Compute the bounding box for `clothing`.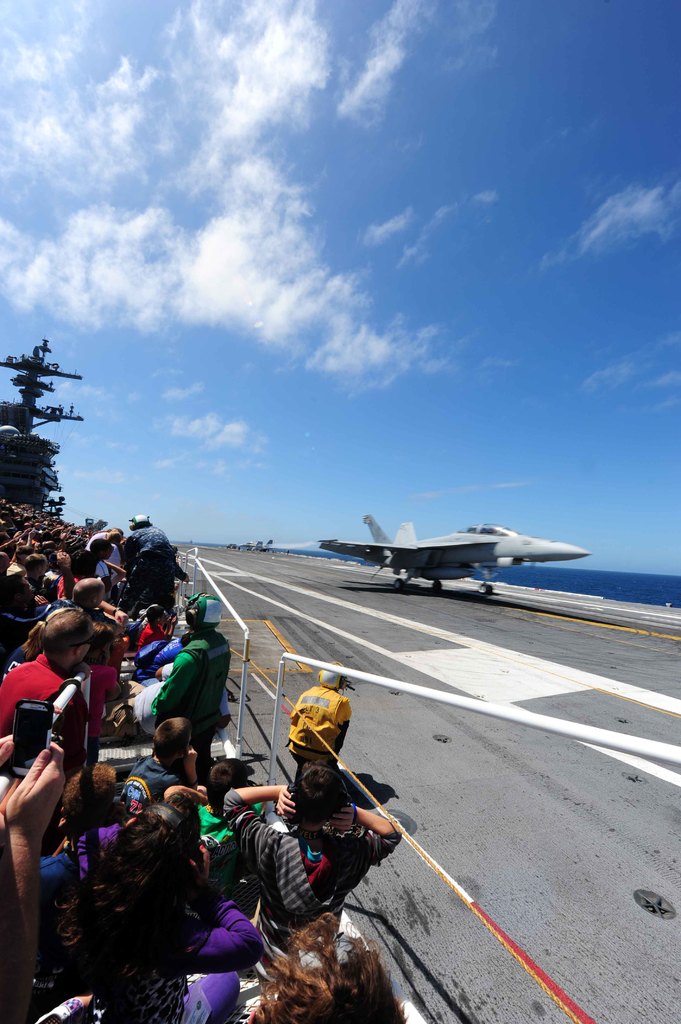
{"x1": 140, "y1": 618, "x2": 235, "y2": 775}.
